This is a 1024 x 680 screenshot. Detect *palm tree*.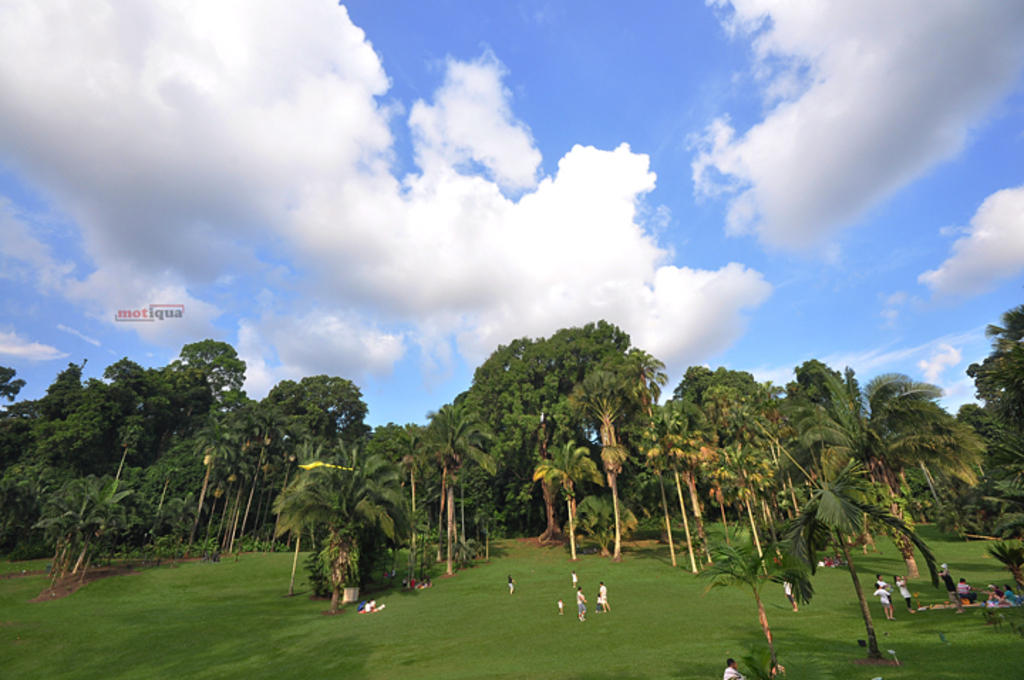
276,371,360,452.
